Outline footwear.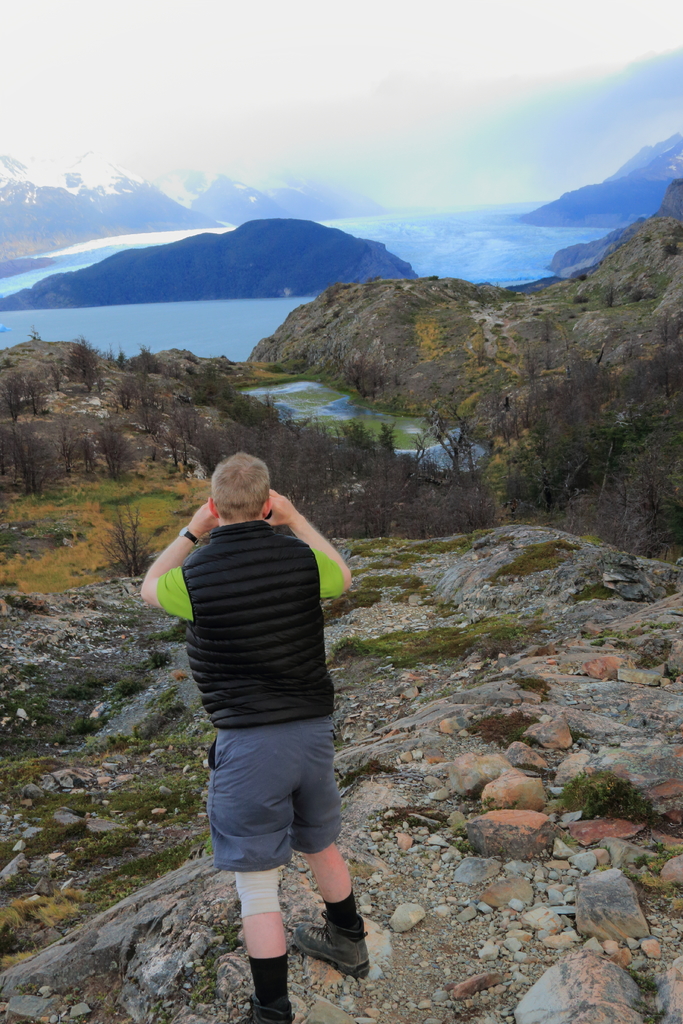
Outline: [x1=288, y1=913, x2=372, y2=979].
